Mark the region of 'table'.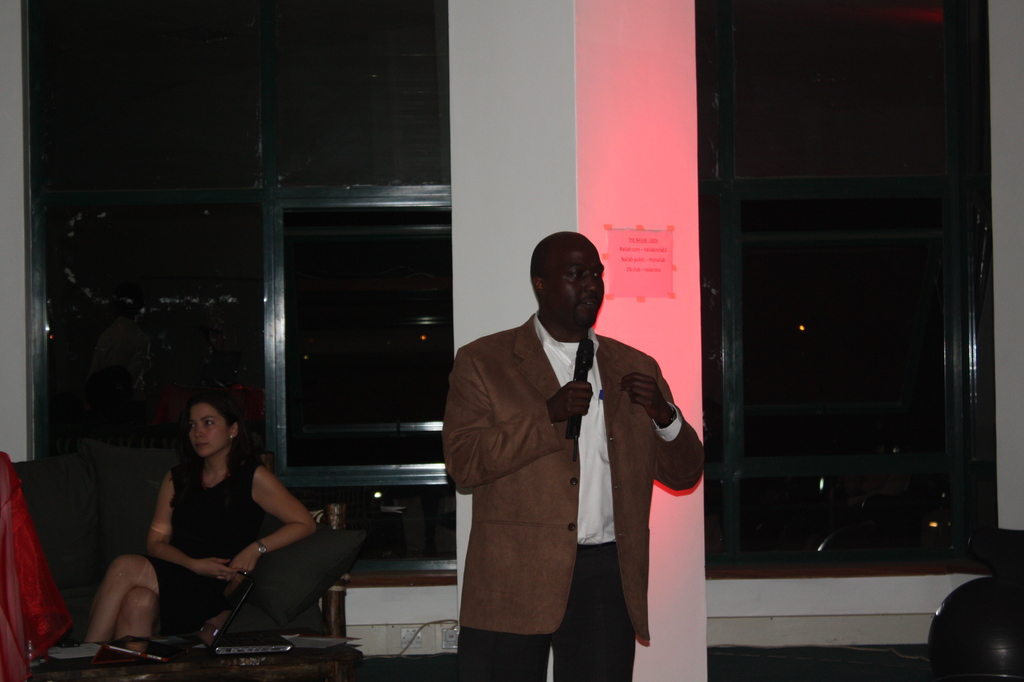
Region: [18,619,460,681].
